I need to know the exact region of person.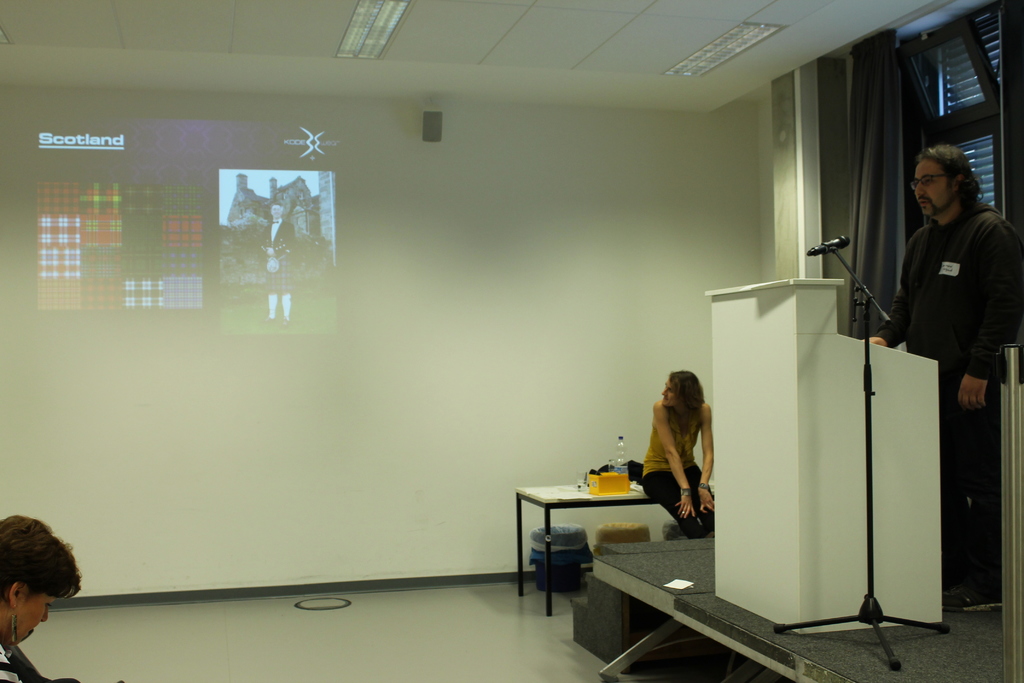
Region: [266,203,297,327].
